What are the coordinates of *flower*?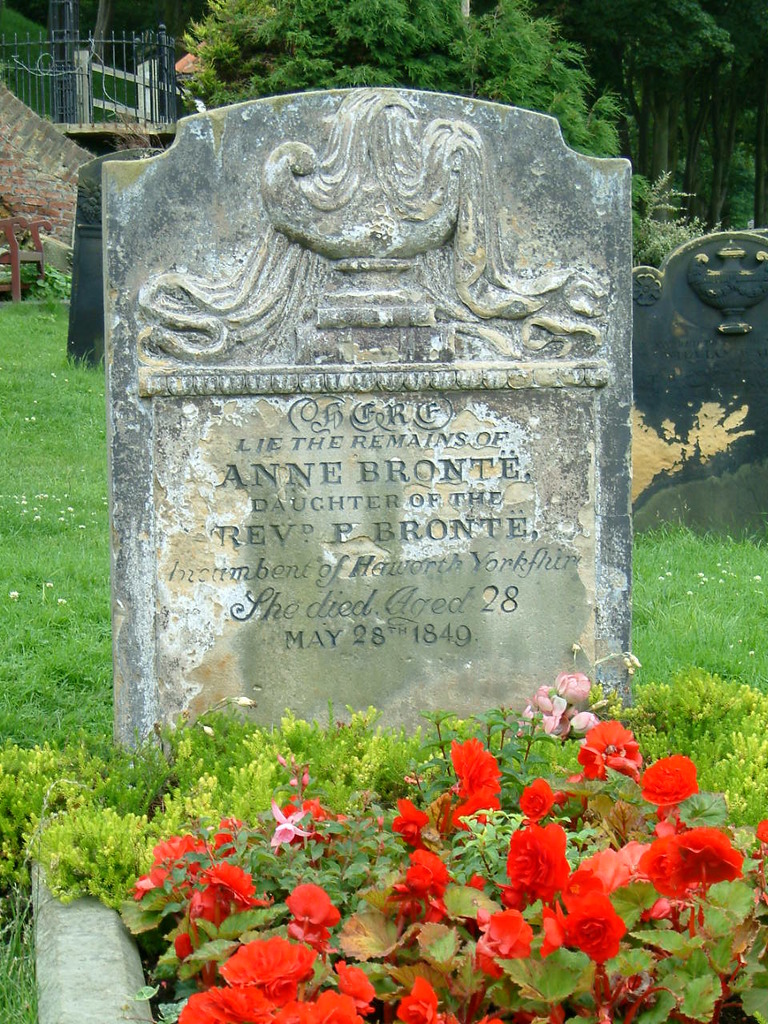
(281,876,346,958).
